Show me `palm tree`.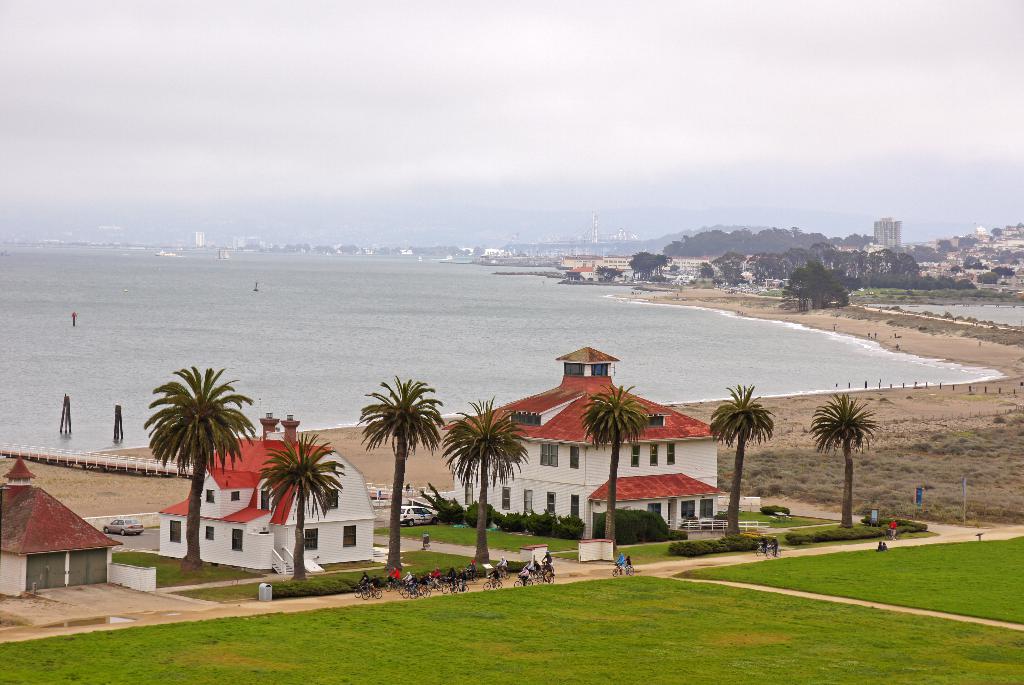
`palm tree` is here: <bbox>575, 385, 642, 530</bbox>.
